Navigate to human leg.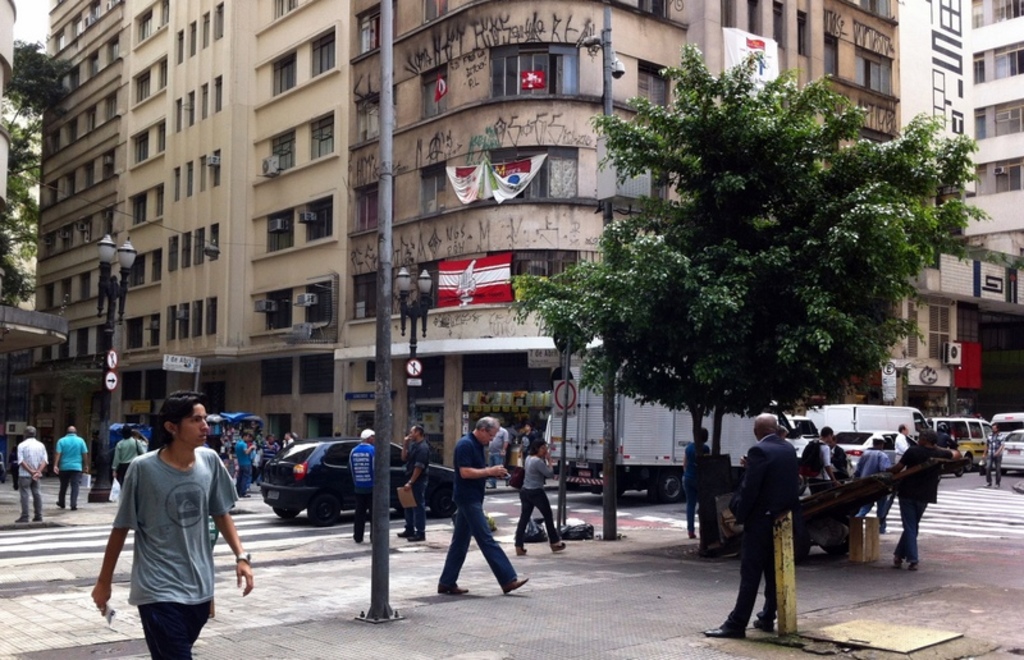
Navigation target: pyautogui.locateOnScreen(351, 491, 367, 545).
